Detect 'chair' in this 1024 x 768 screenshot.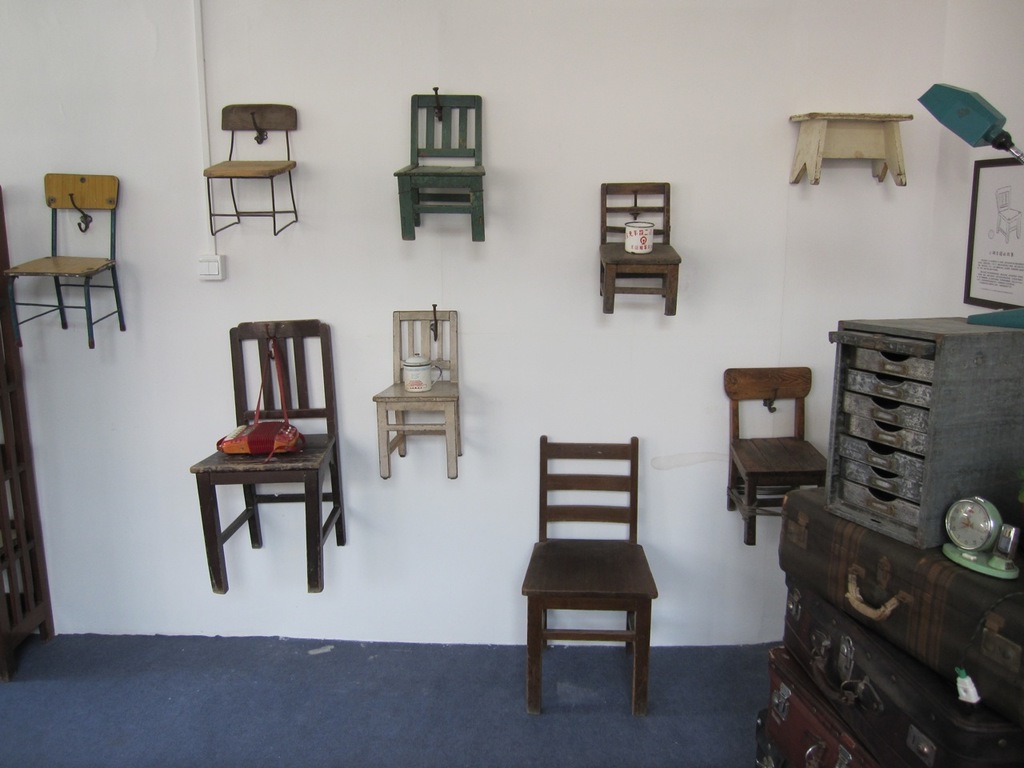
Detection: box=[2, 175, 133, 353].
